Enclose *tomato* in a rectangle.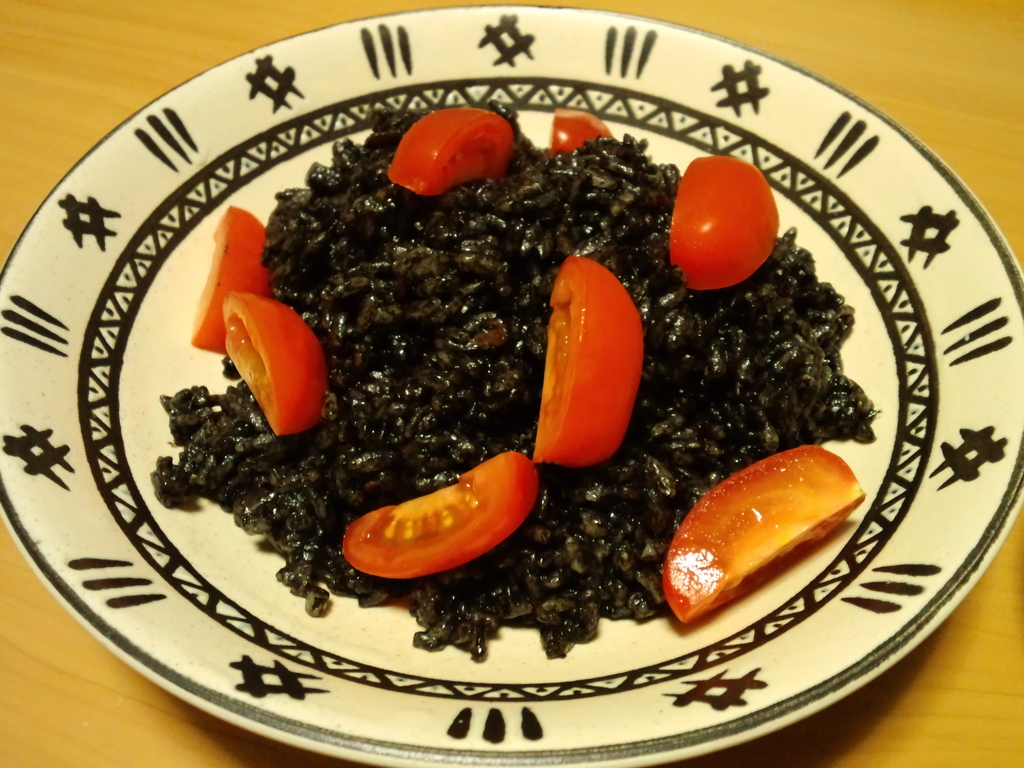
<box>556,106,616,150</box>.
